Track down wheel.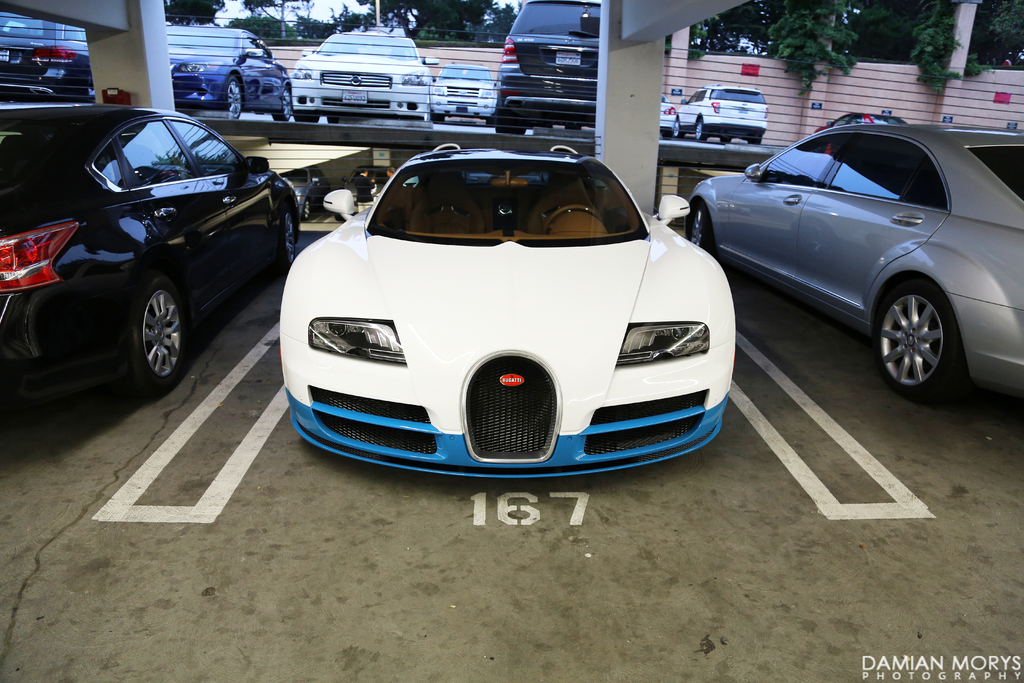
Tracked to <bbox>871, 273, 967, 393</bbox>.
